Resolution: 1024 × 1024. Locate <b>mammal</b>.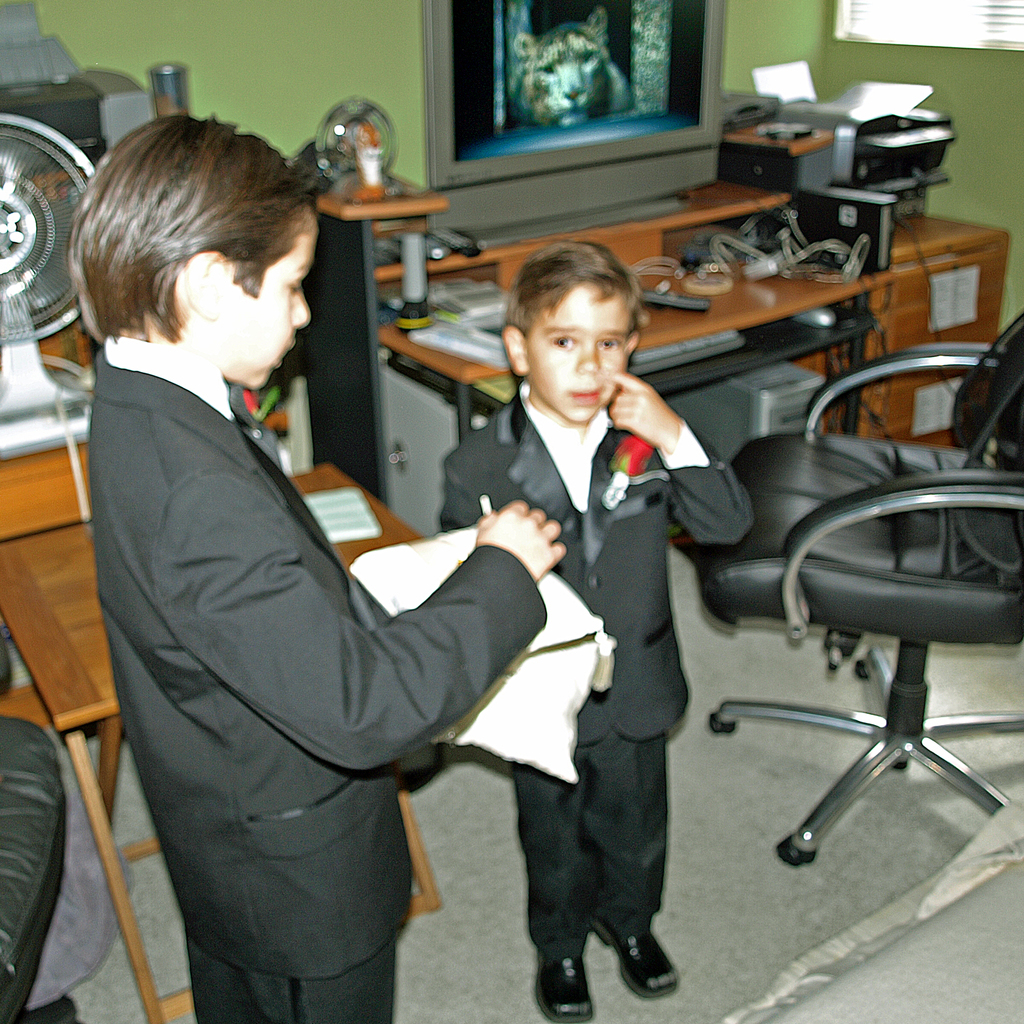
select_region(75, 169, 648, 1019).
